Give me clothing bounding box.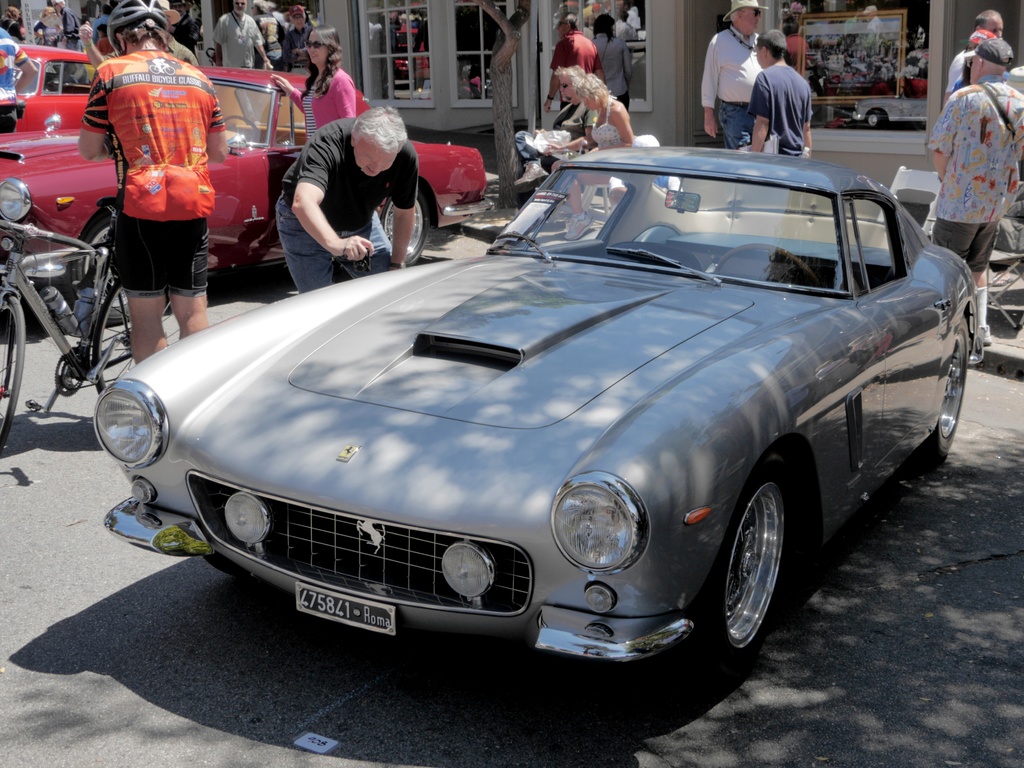
[left=751, top=59, right=815, bottom=145].
